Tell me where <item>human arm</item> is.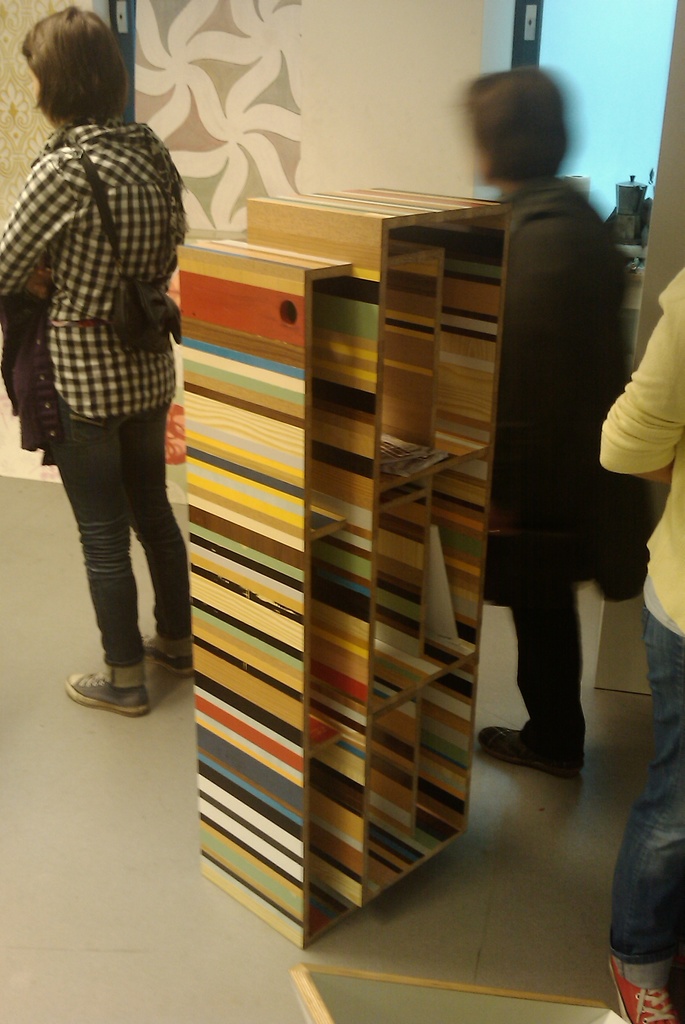
<item>human arm</item> is at <box>1,155,65,298</box>.
